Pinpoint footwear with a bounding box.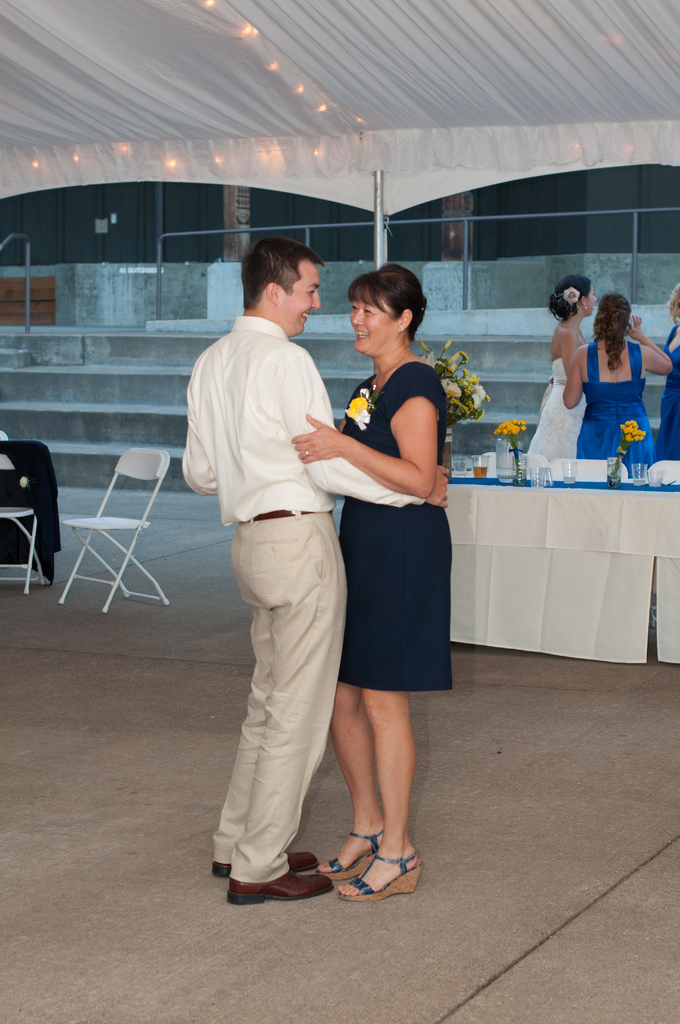
<box>323,825,393,881</box>.
